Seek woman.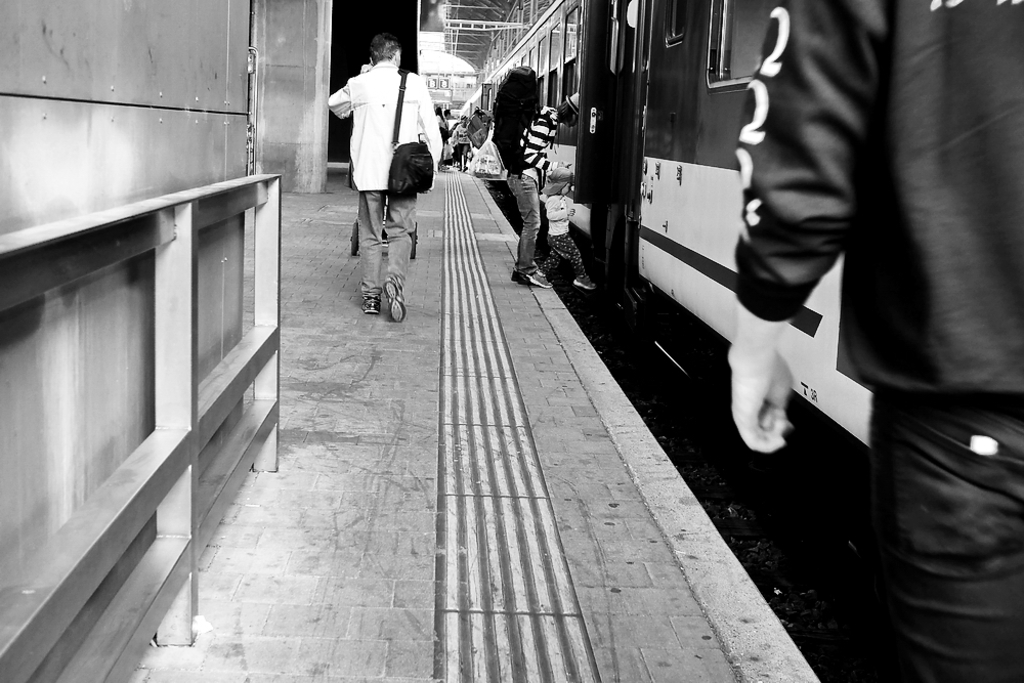
{"left": 489, "top": 65, "right": 564, "bottom": 291}.
